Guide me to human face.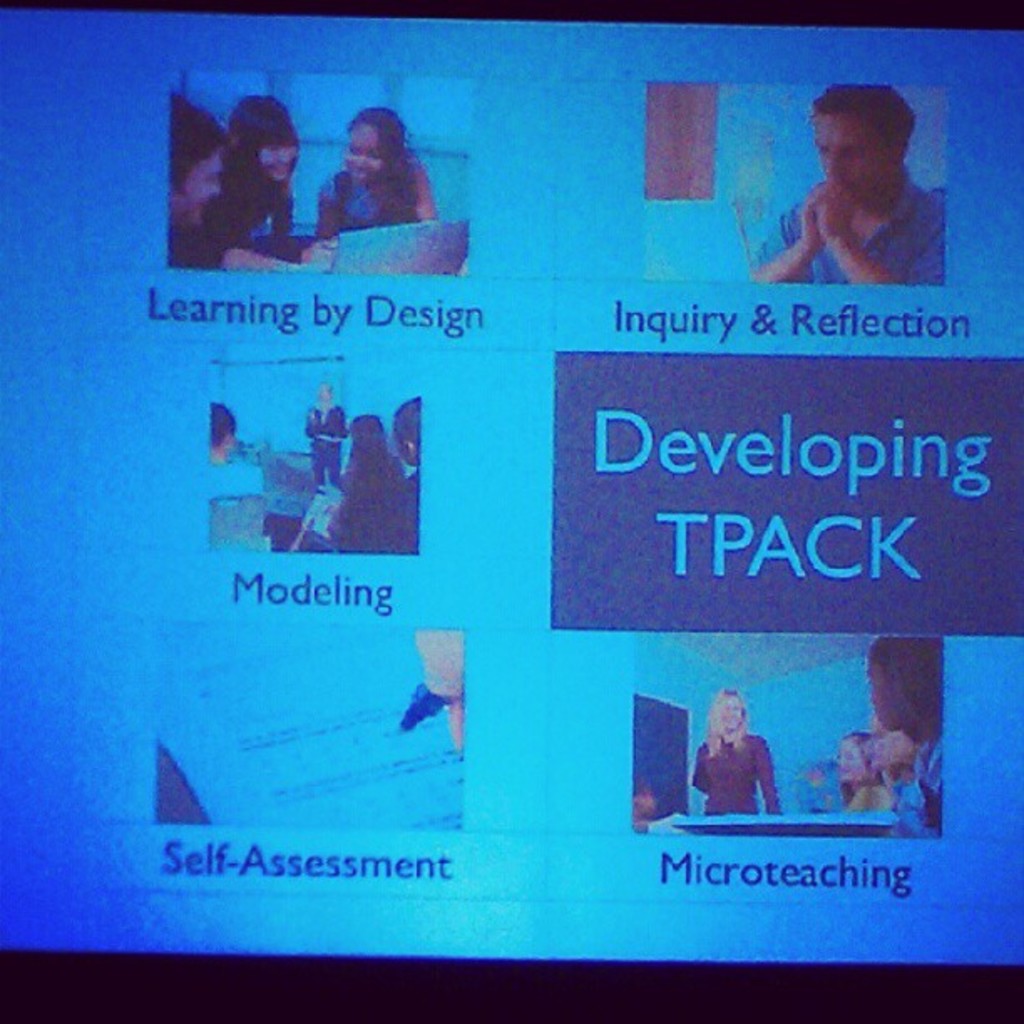
Guidance: pyautogui.locateOnScreen(820, 110, 895, 199).
